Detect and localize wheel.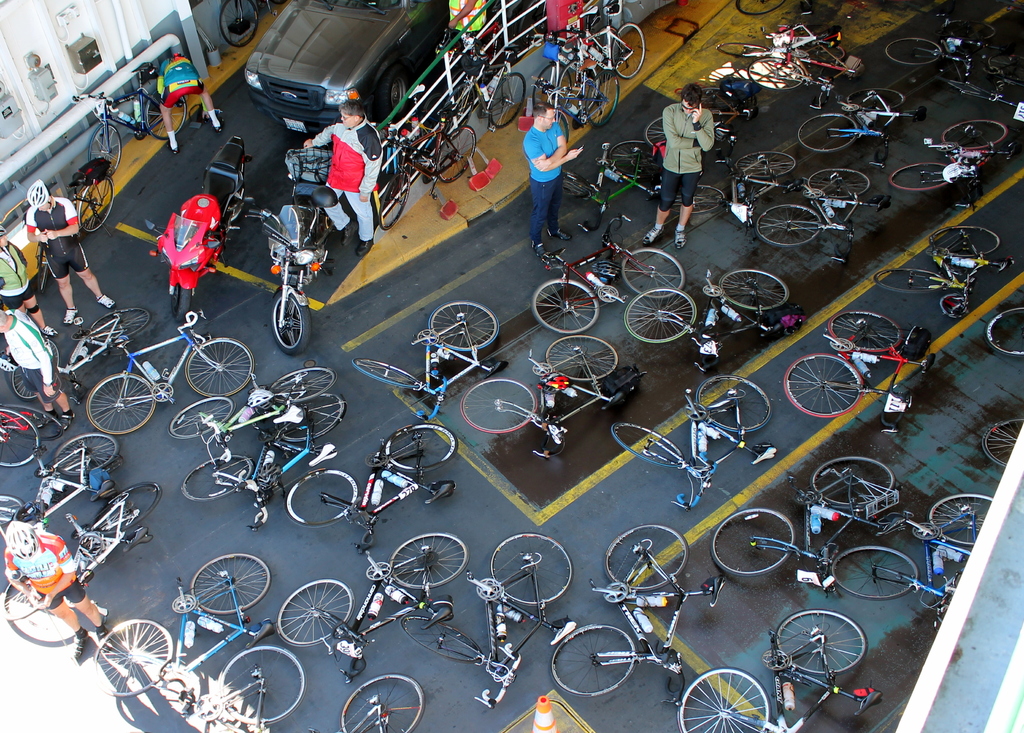
Localized at locate(95, 478, 161, 532).
